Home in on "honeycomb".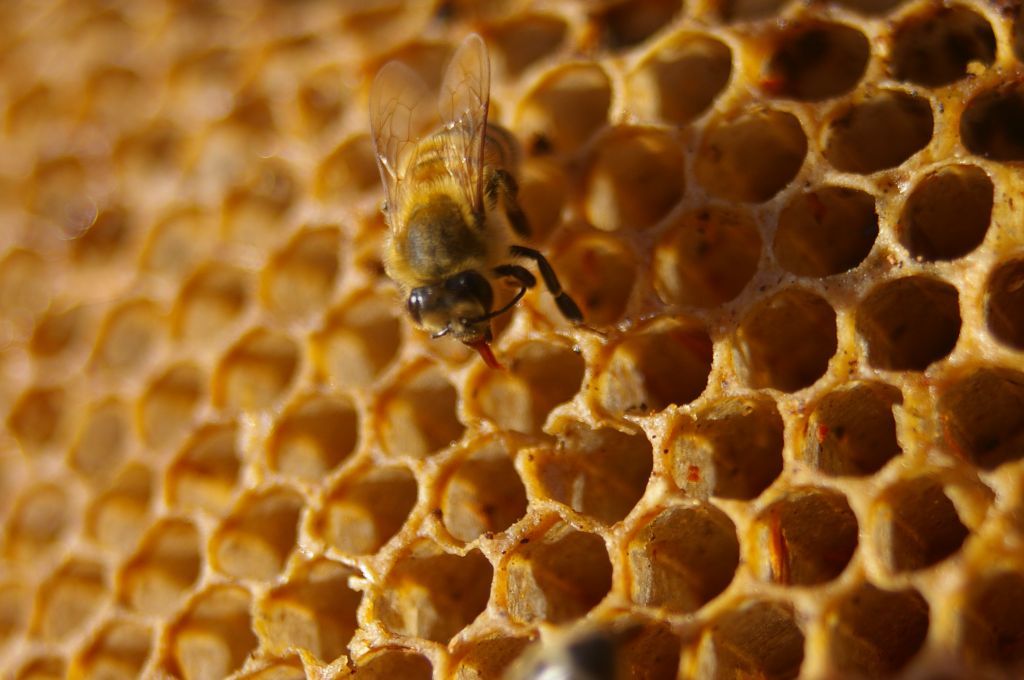
Homed in at 0, 0, 1023, 679.
